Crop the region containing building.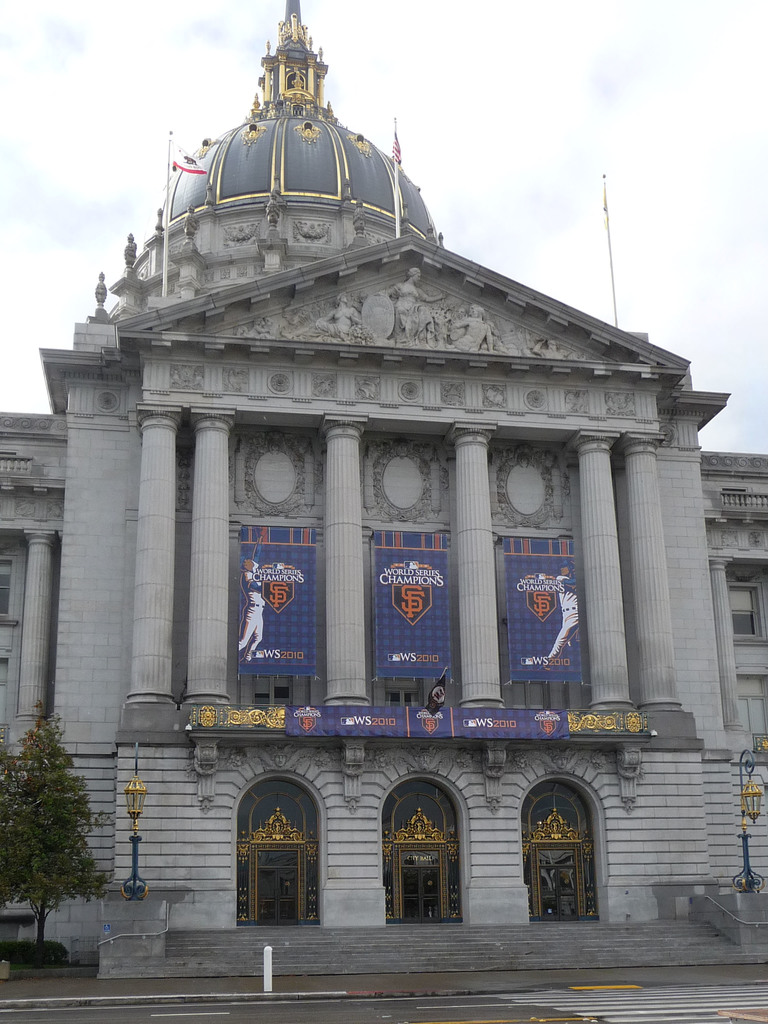
Crop region: 0, 0, 767, 980.
